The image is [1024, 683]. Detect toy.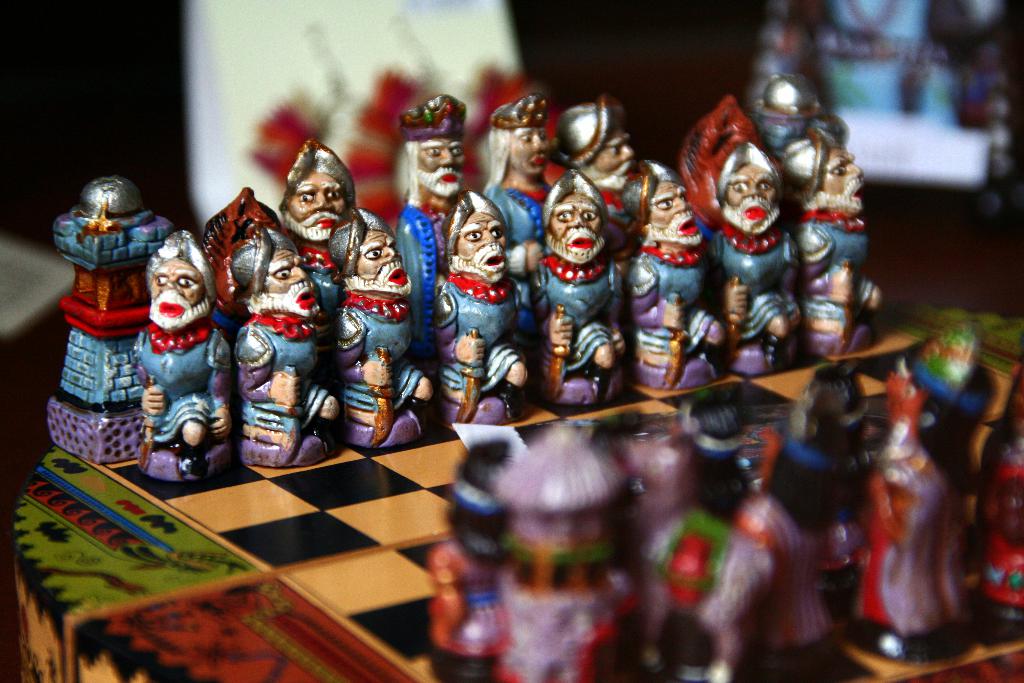
Detection: left=554, top=90, right=651, bottom=235.
